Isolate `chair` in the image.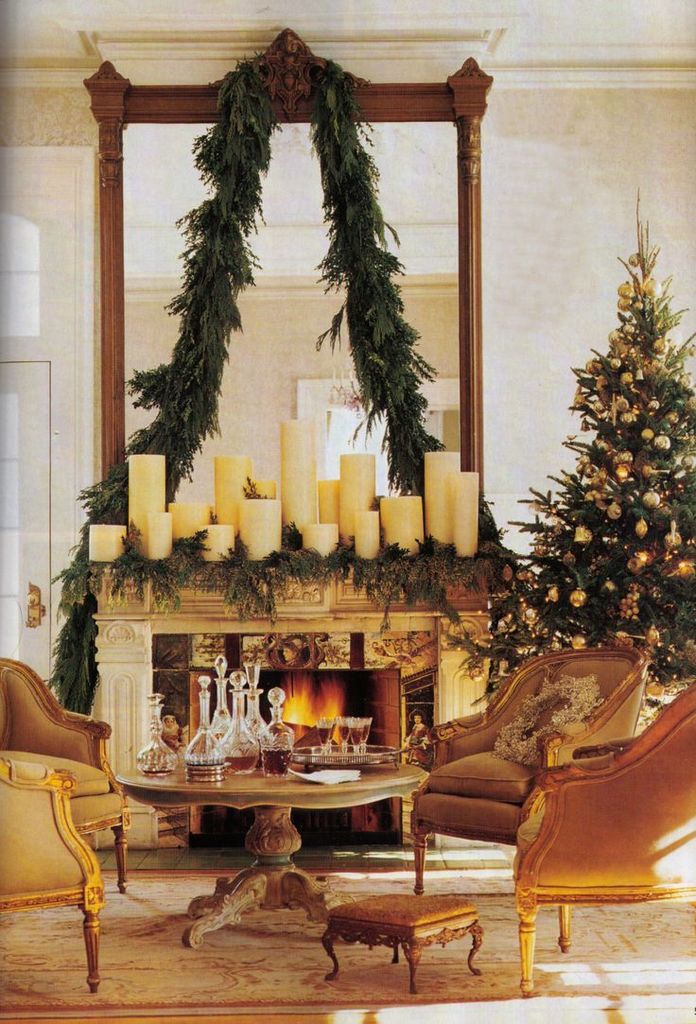
Isolated region: (0, 761, 114, 995).
